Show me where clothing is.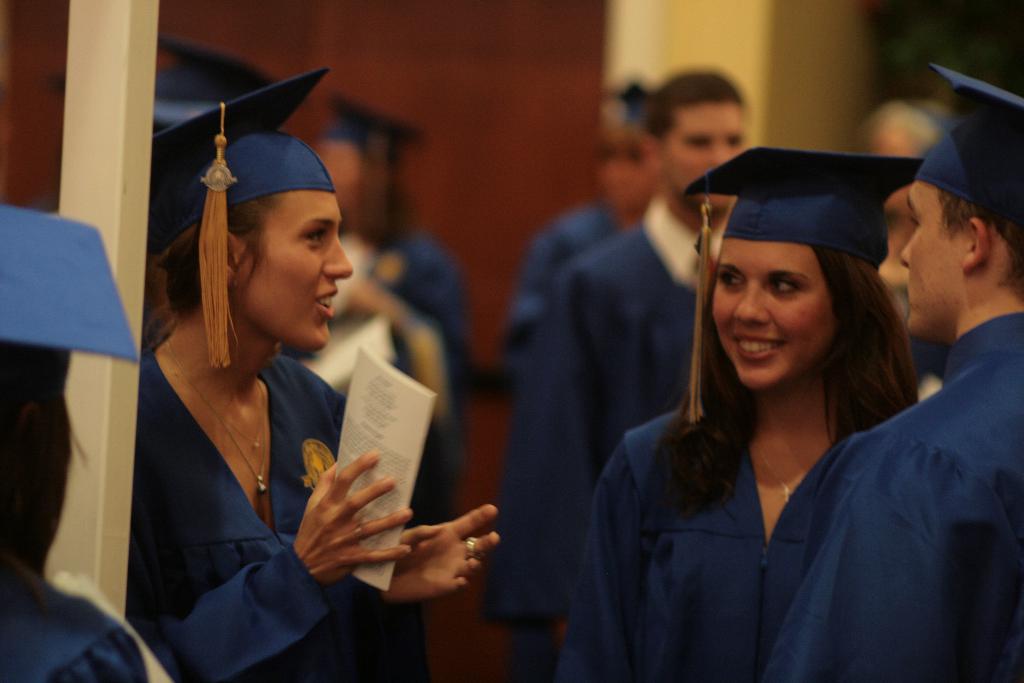
clothing is at 768/311/1019/682.
